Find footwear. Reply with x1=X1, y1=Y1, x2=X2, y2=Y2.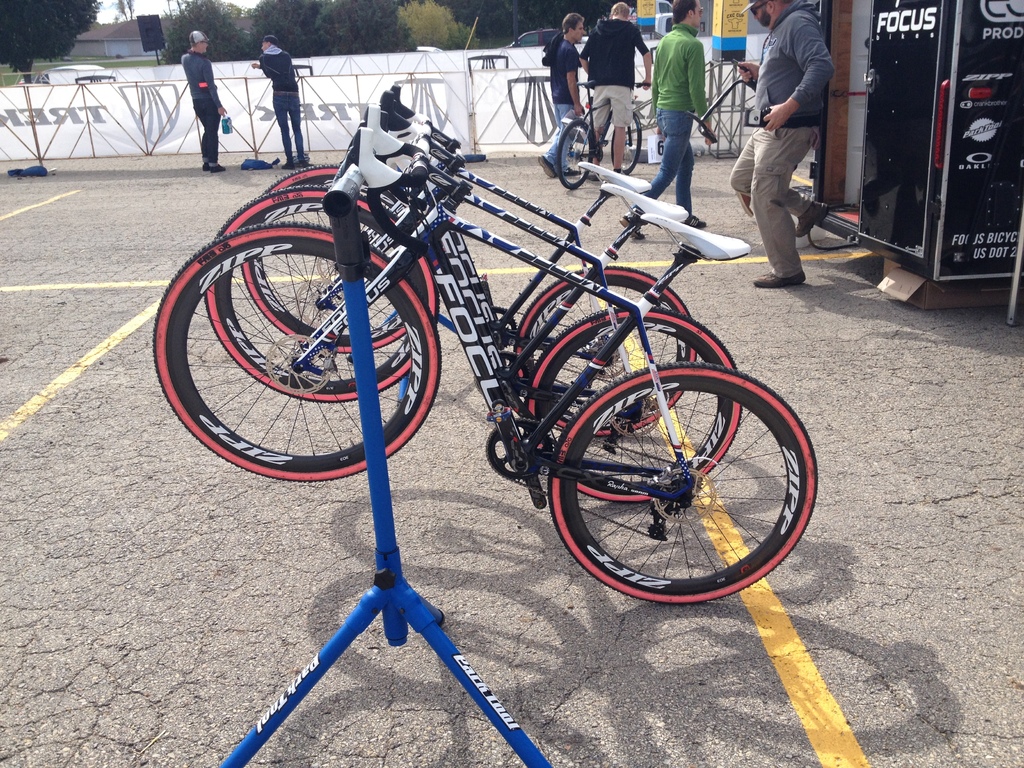
x1=212, y1=163, x2=227, y2=172.
